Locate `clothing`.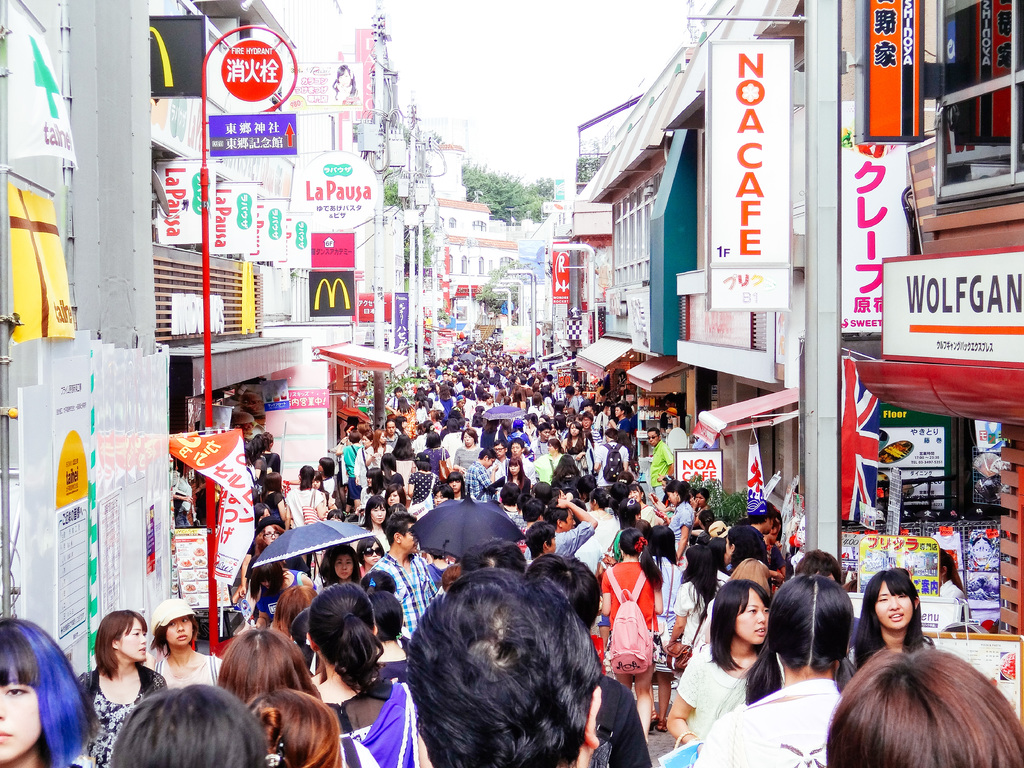
Bounding box: Rect(501, 374, 506, 385).
